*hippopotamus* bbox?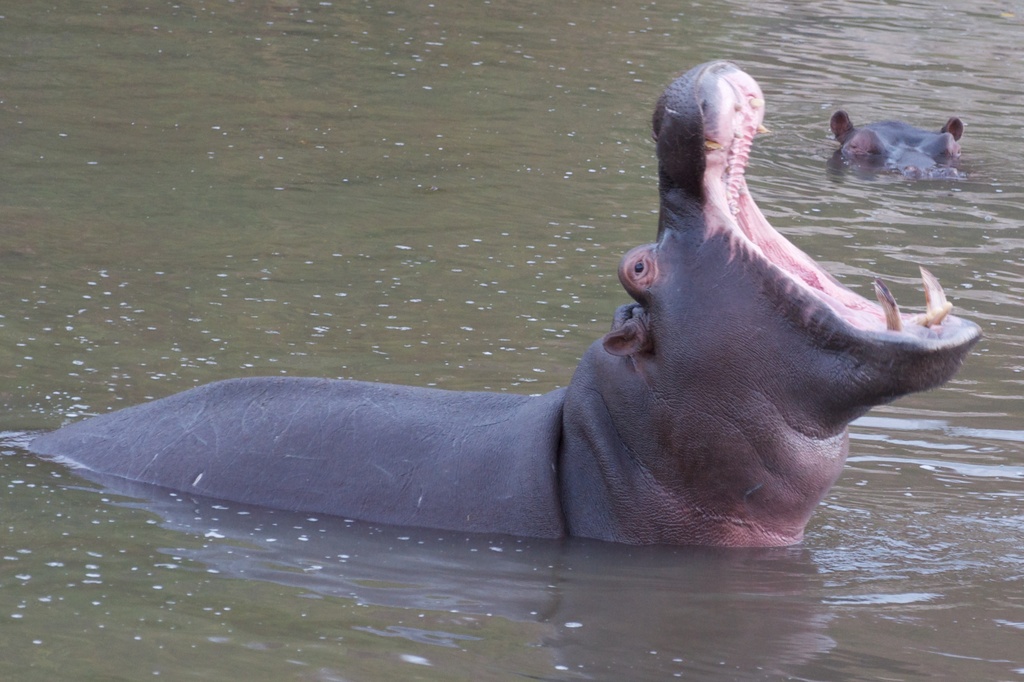
828 111 964 174
